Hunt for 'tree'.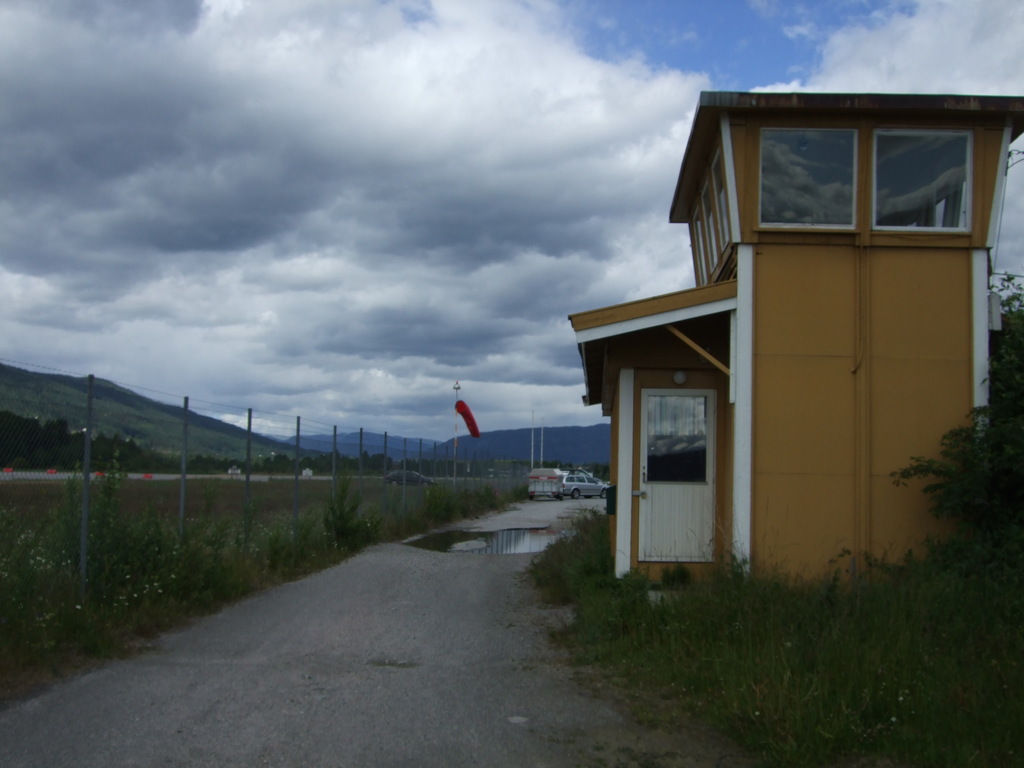
Hunted down at left=865, top=265, right=1023, bottom=609.
